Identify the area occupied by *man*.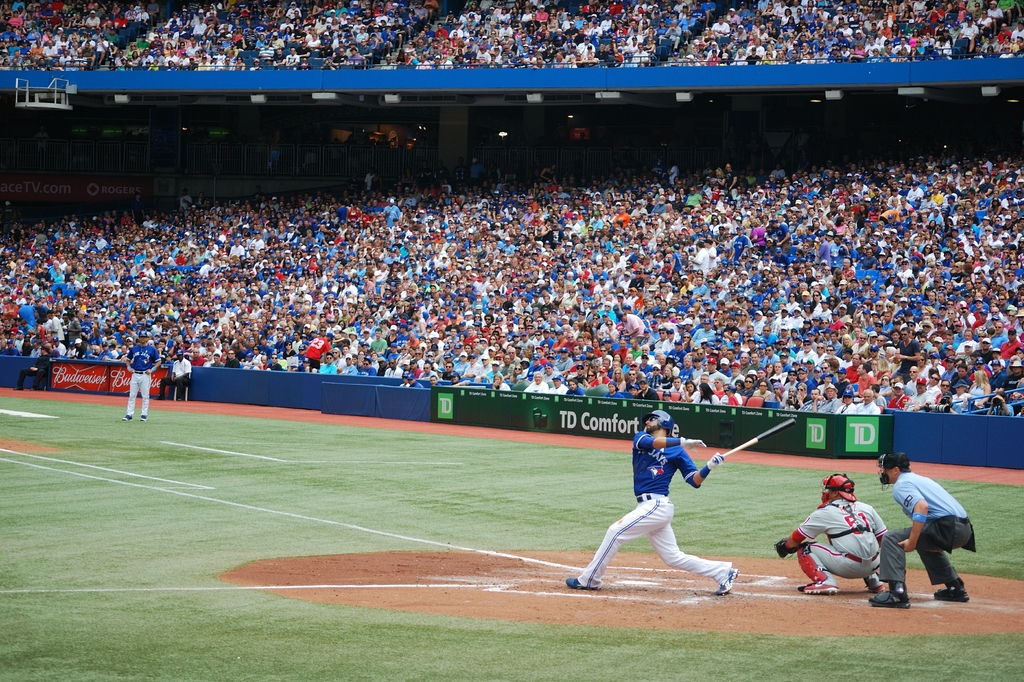
Area: [956,327,979,355].
